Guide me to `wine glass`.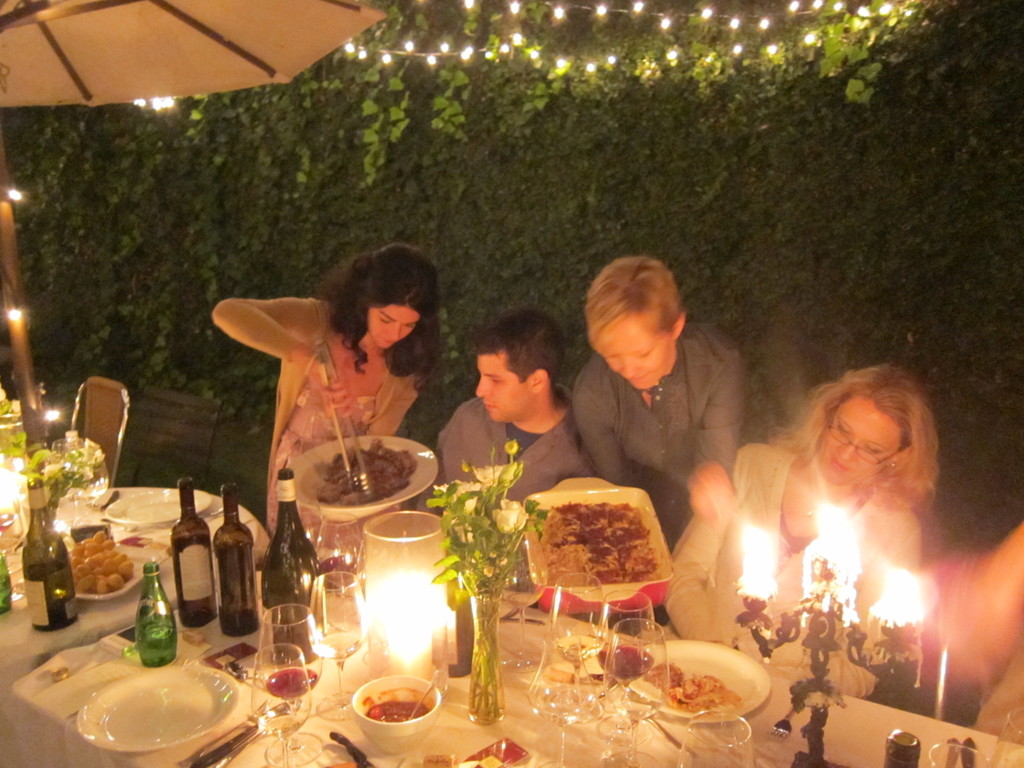
Guidance: box=[308, 570, 369, 717].
